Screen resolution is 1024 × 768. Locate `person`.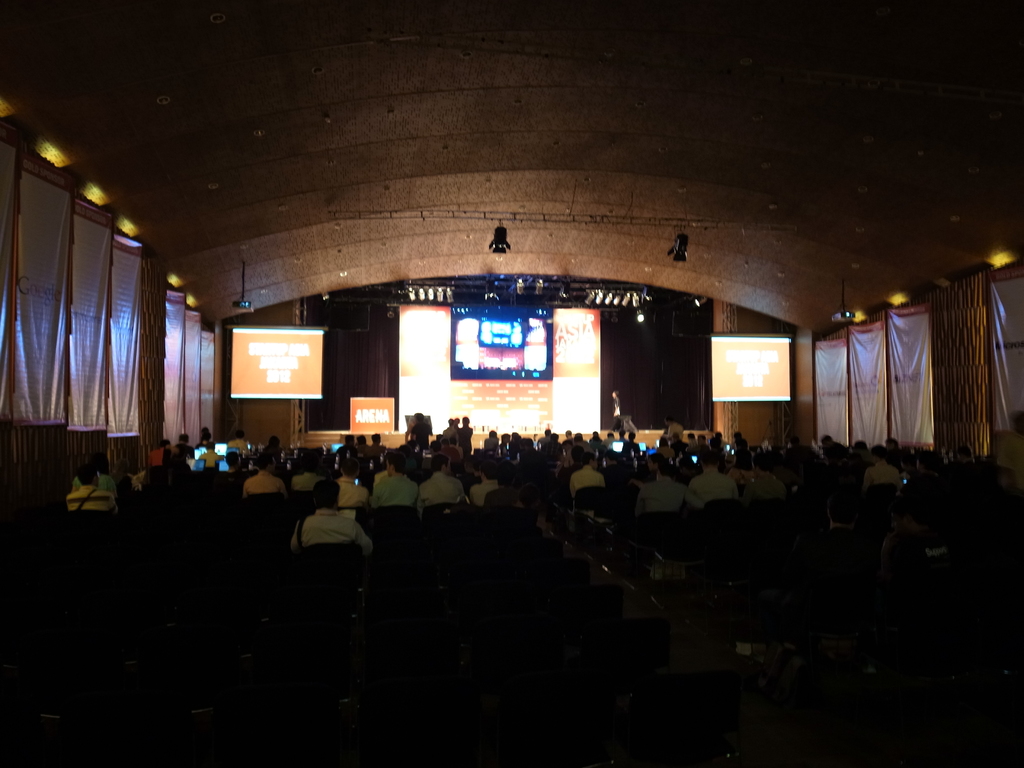
(148, 438, 172, 468).
